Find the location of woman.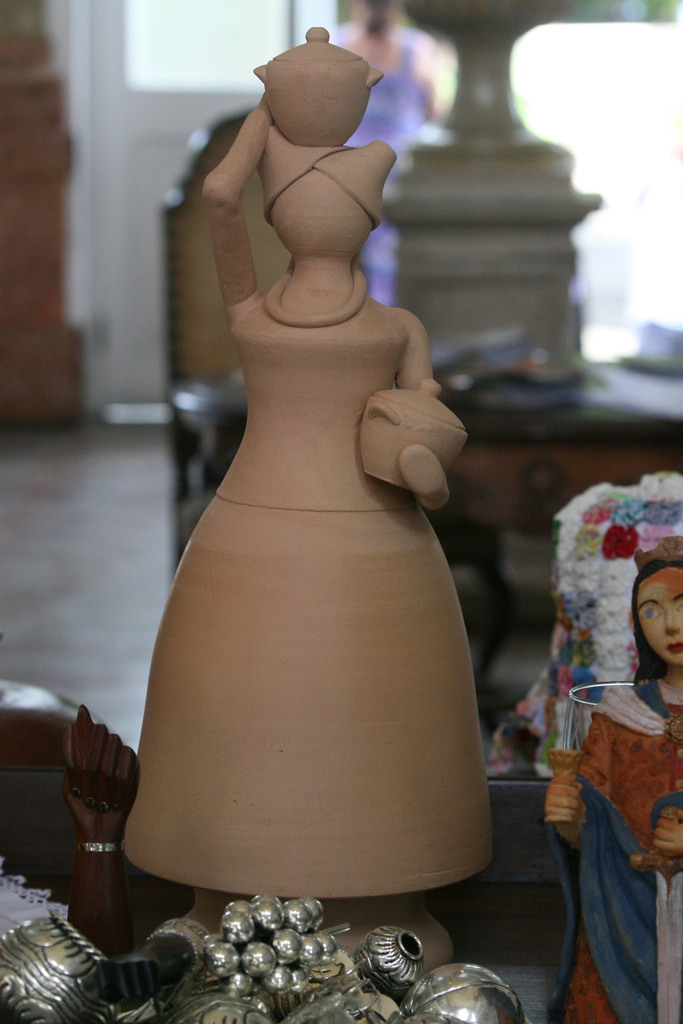
Location: l=106, t=42, r=513, b=931.
